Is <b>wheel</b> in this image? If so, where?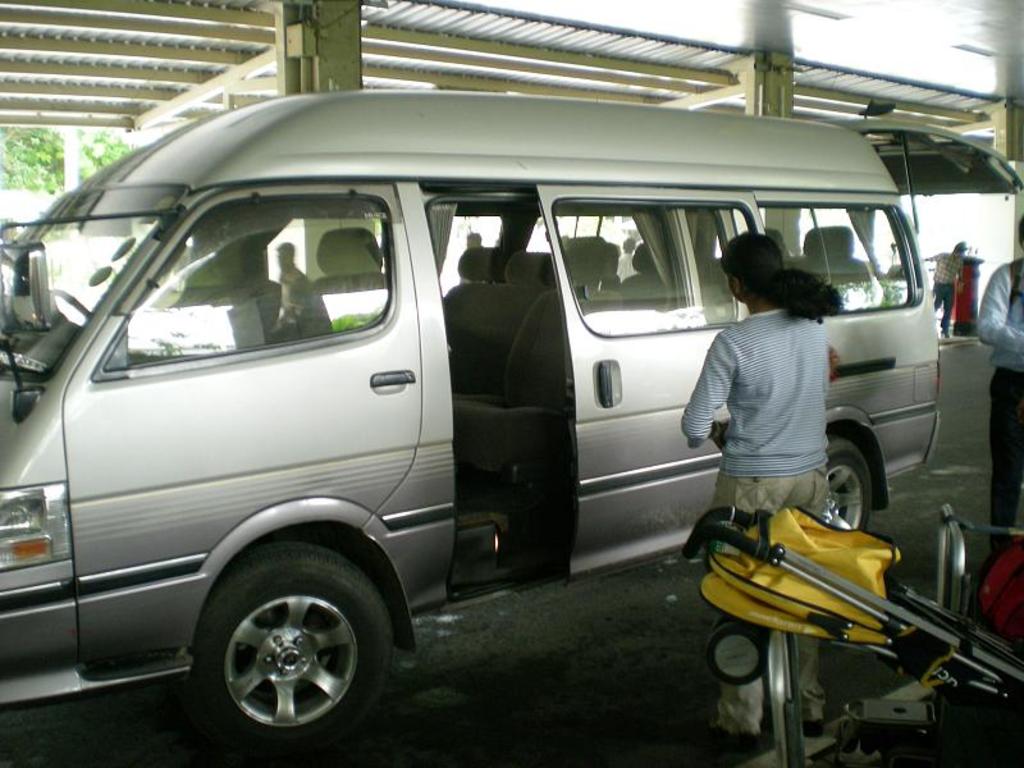
Yes, at 712, 626, 767, 687.
